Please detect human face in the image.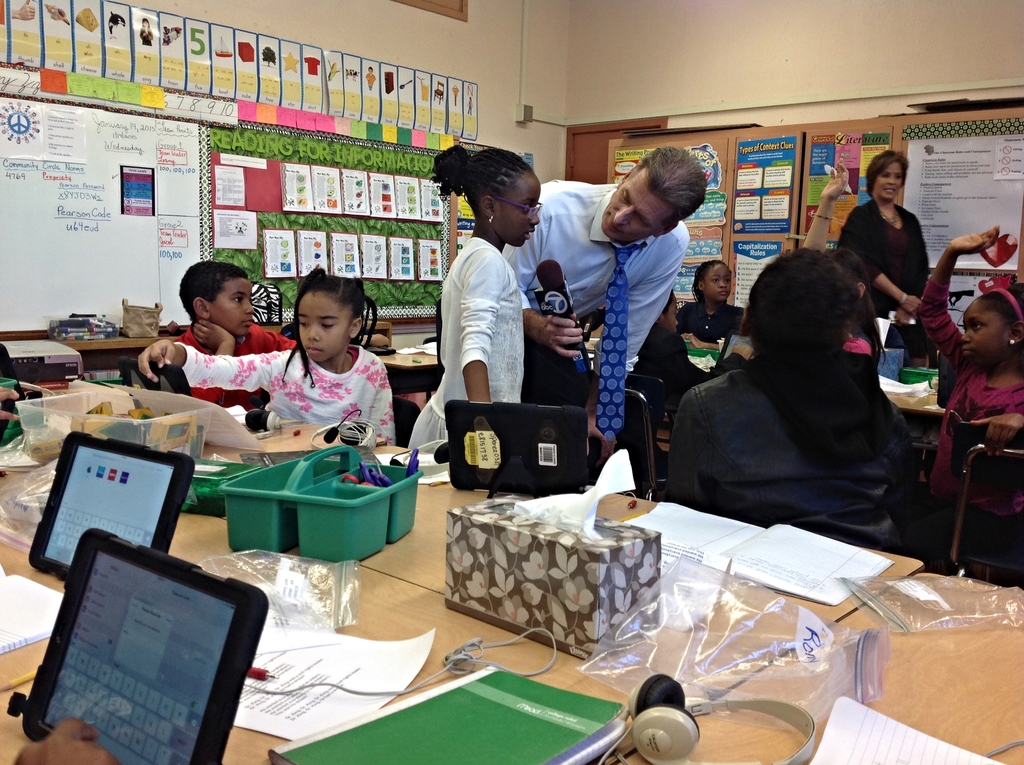
[294, 289, 351, 357].
